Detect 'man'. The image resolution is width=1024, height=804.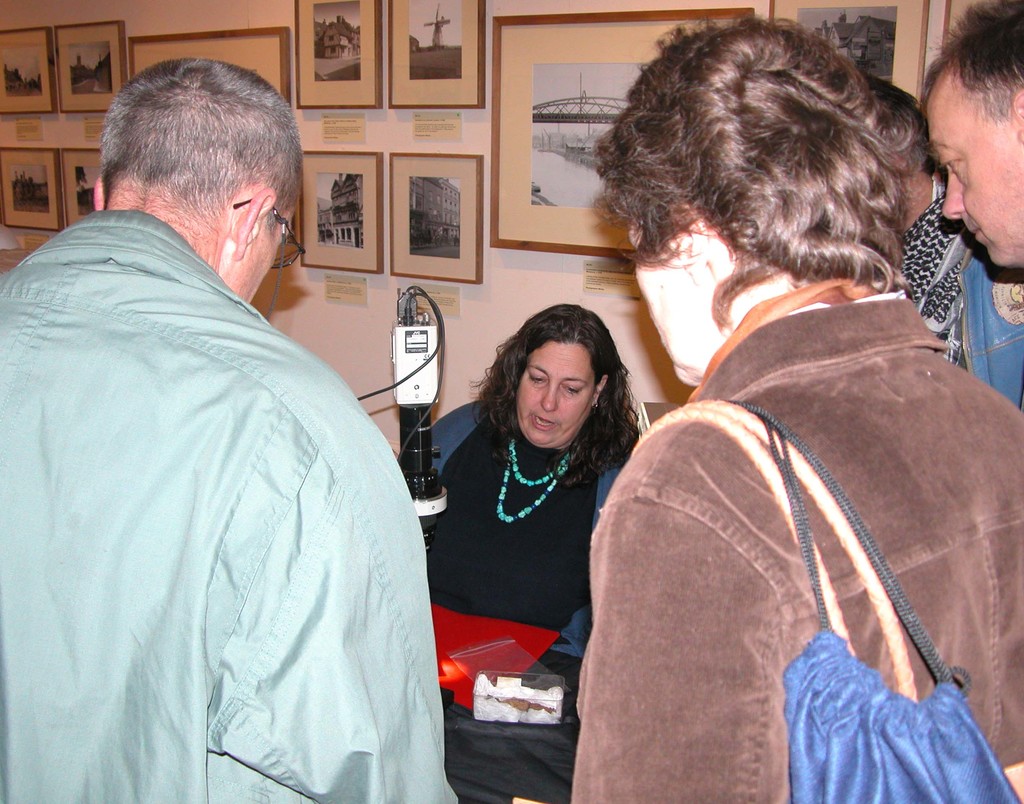
BBox(914, 0, 1023, 268).
